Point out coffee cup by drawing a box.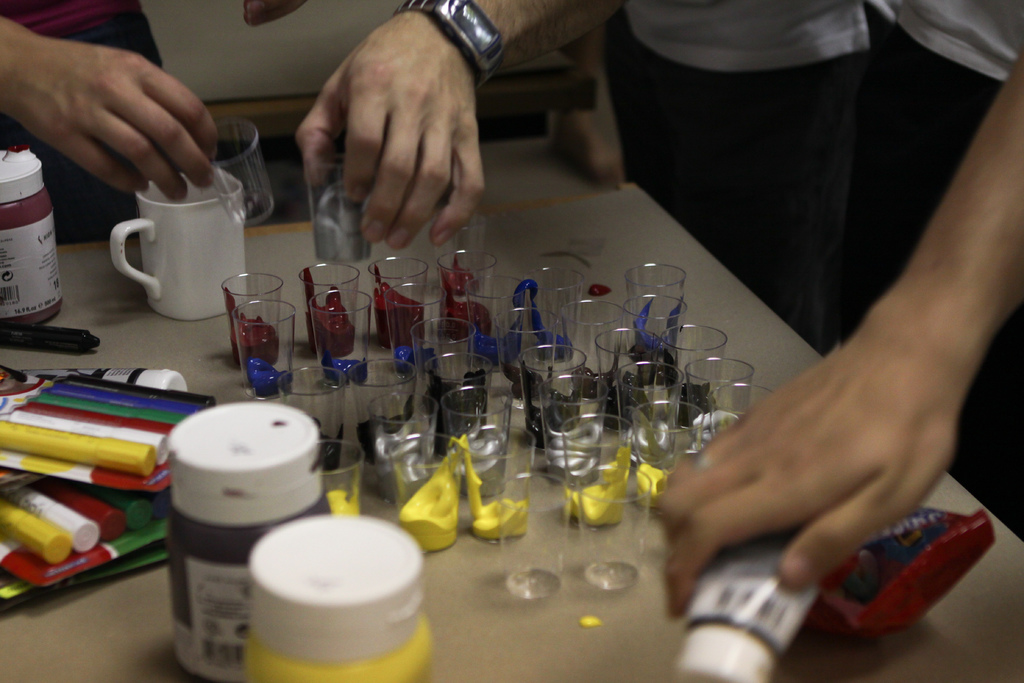
Rect(105, 162, 246, 320).
